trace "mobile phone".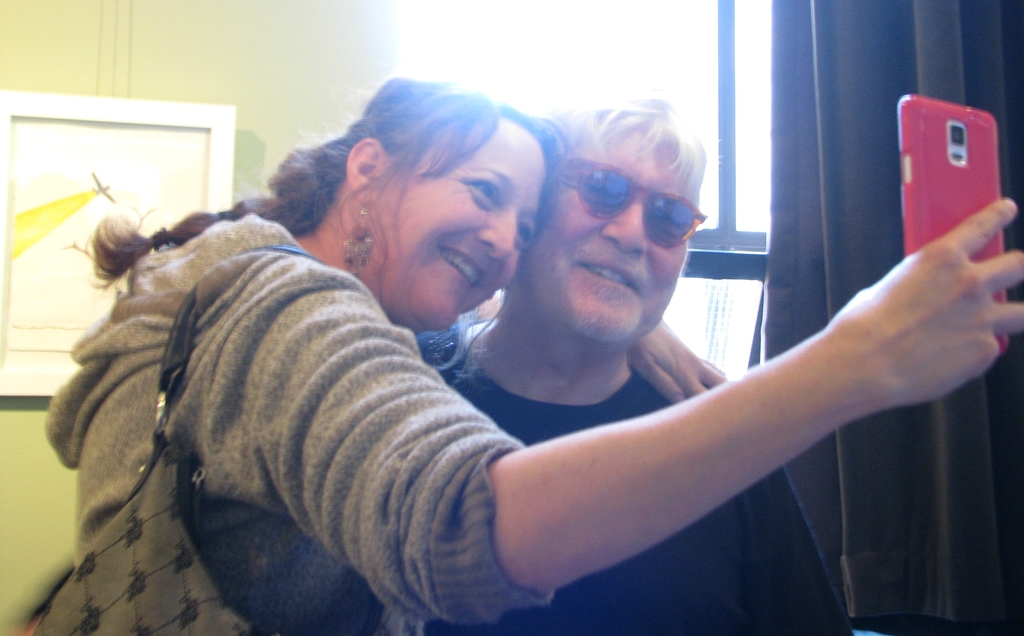
Traced to 898 88 1009 254.
